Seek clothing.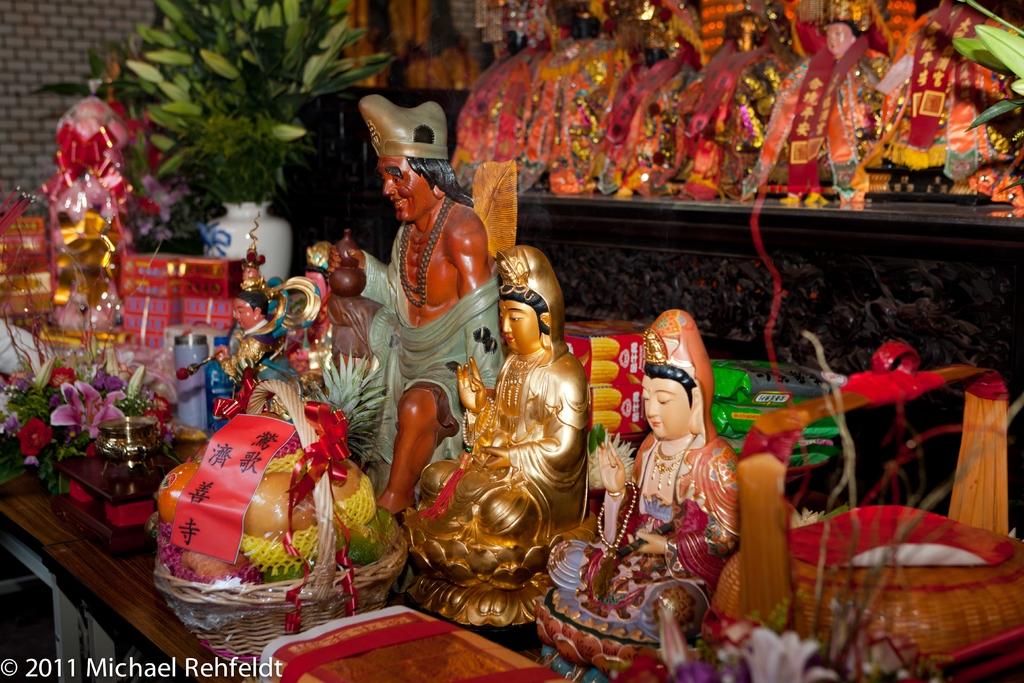
580 309 742 627.
